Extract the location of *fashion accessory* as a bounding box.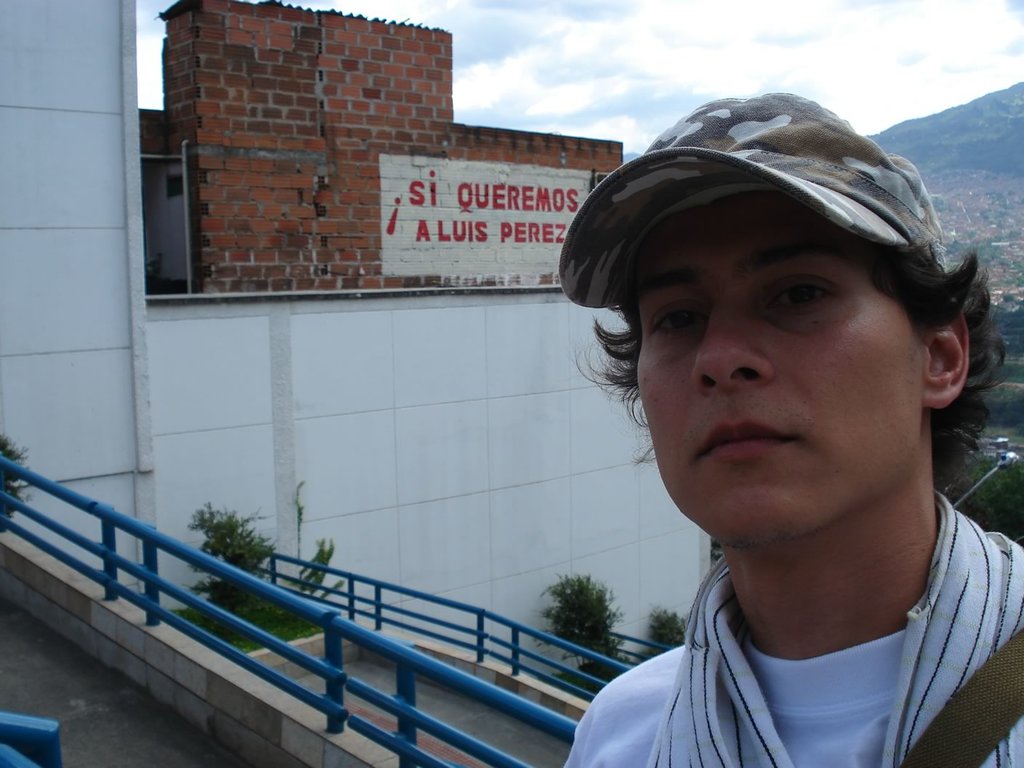
559 93 944 312.
